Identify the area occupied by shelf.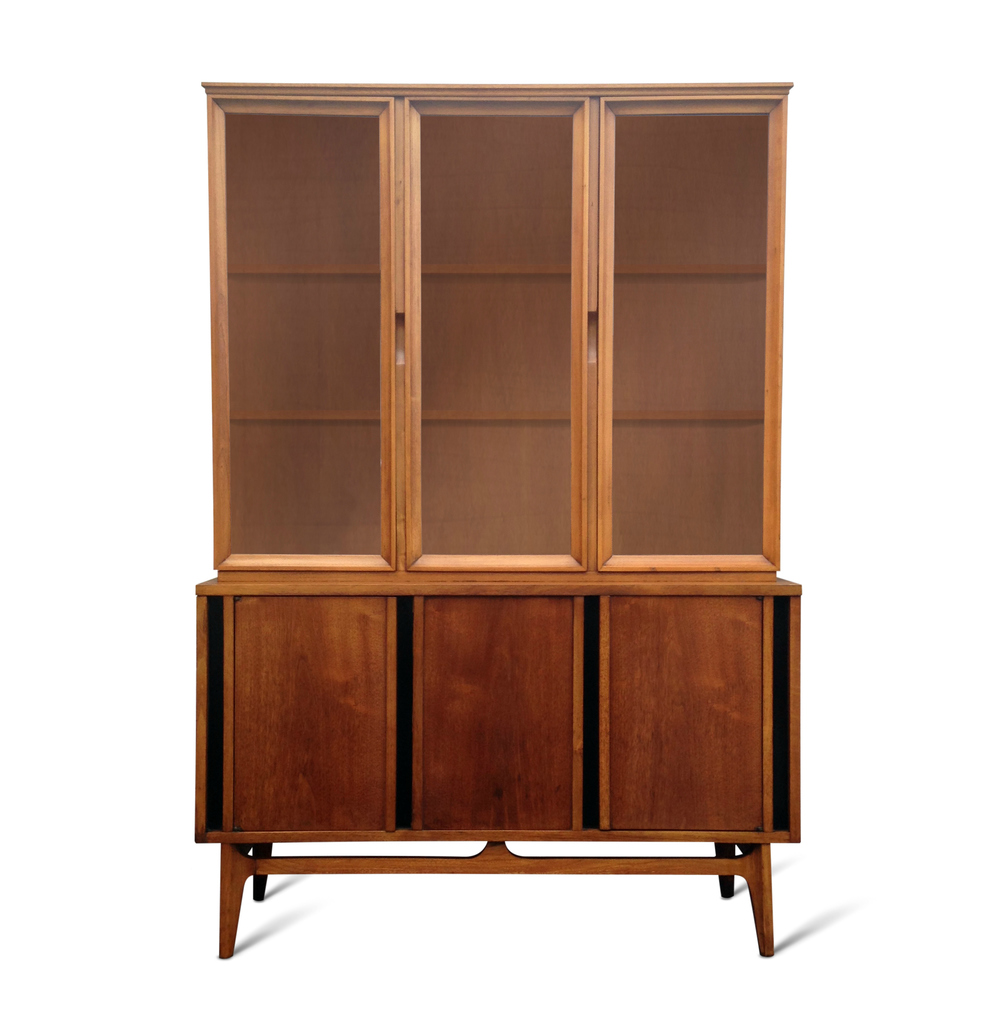
Area: 414/266/586/426.
